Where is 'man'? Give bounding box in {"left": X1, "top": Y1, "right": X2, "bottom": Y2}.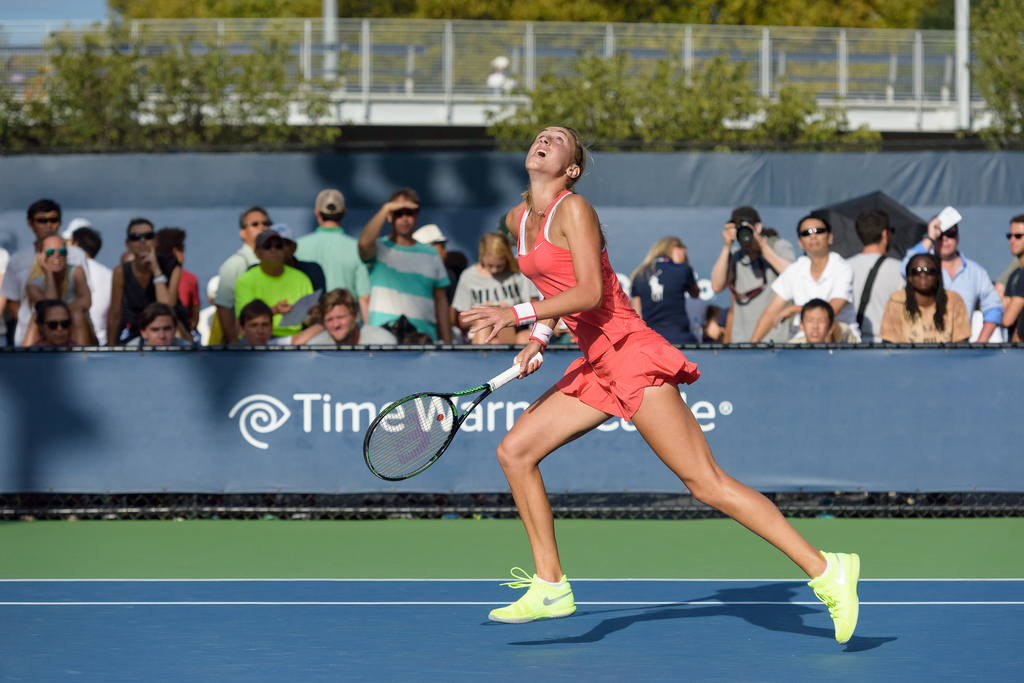
{"left": 899, "top": 213, "right": 999, "bottom": 336}.
